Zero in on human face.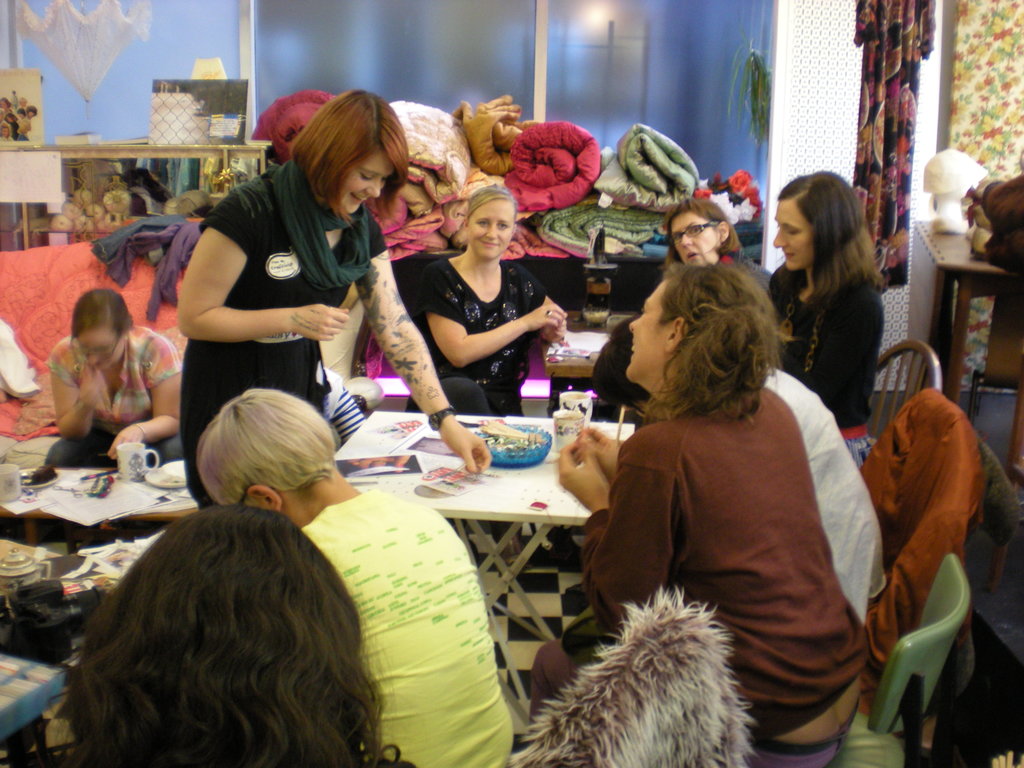
Zeroed in: crop(627, 278, 666, 378).
